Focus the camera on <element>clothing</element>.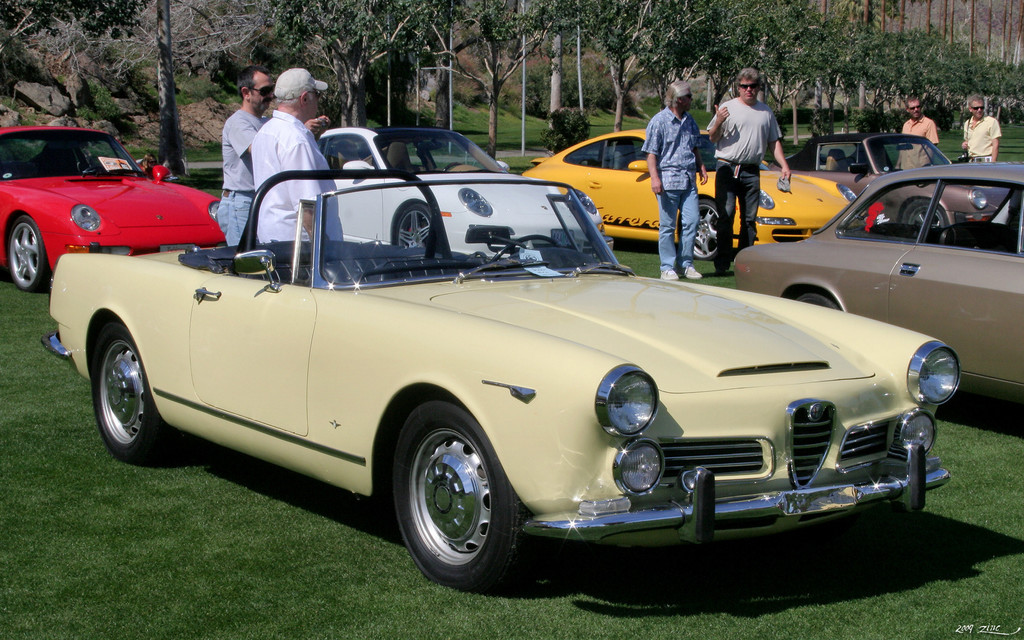
Focus region: box(639, 108, 701, 267).
